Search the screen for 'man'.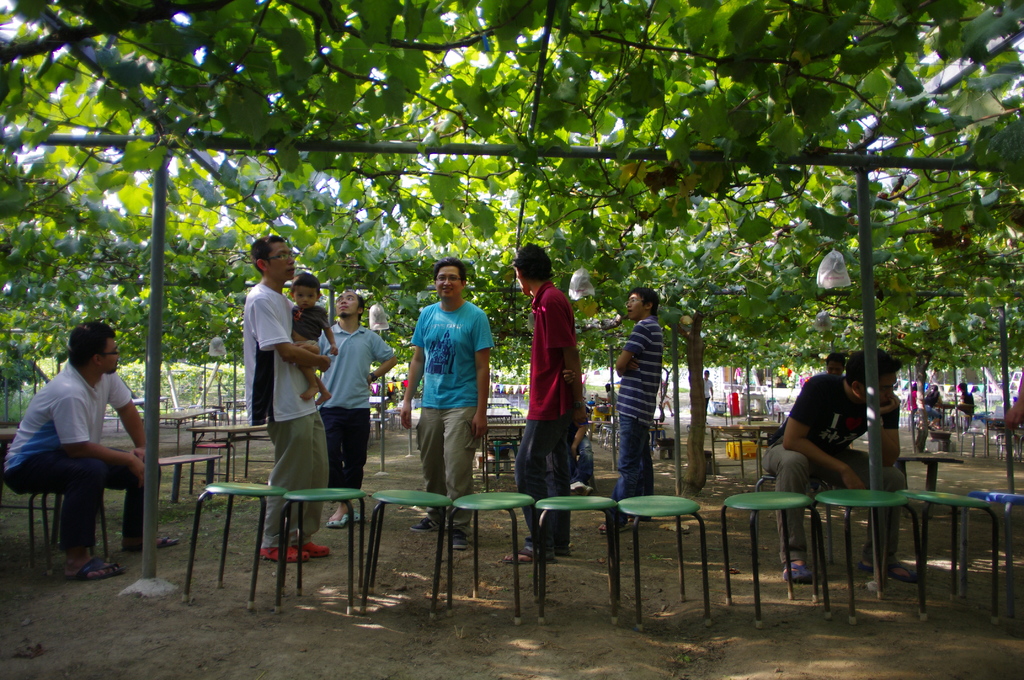
Found at <bbox>596, 287, 665, 531</bbox>.
